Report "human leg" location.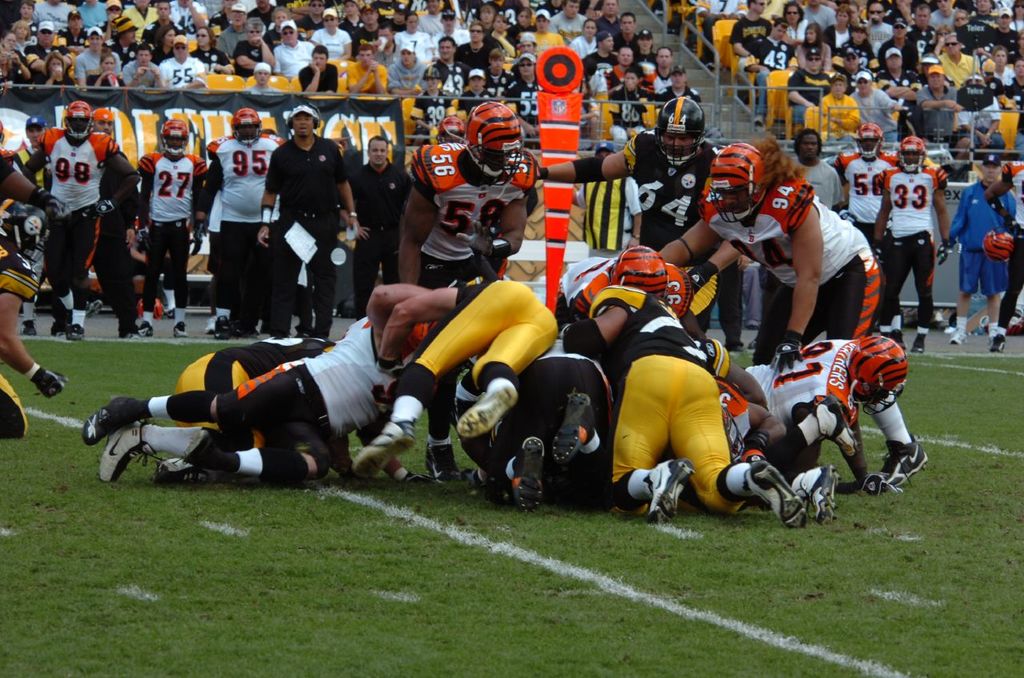
Report: 39:211:67:340.
